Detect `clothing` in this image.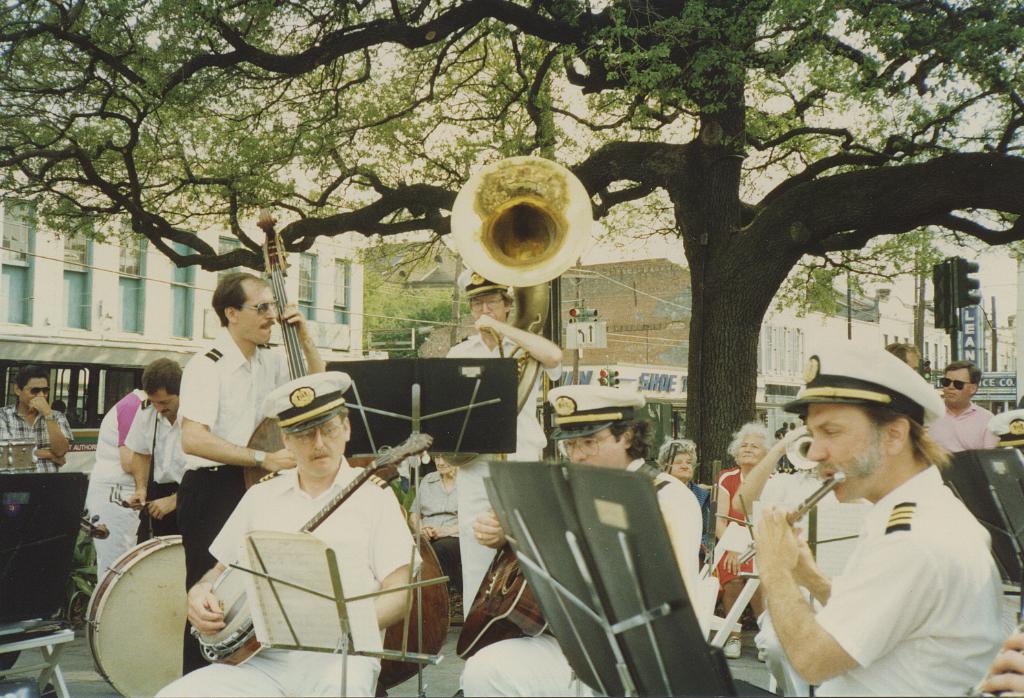
Detection: select_region(441, 328, 567, 622).
